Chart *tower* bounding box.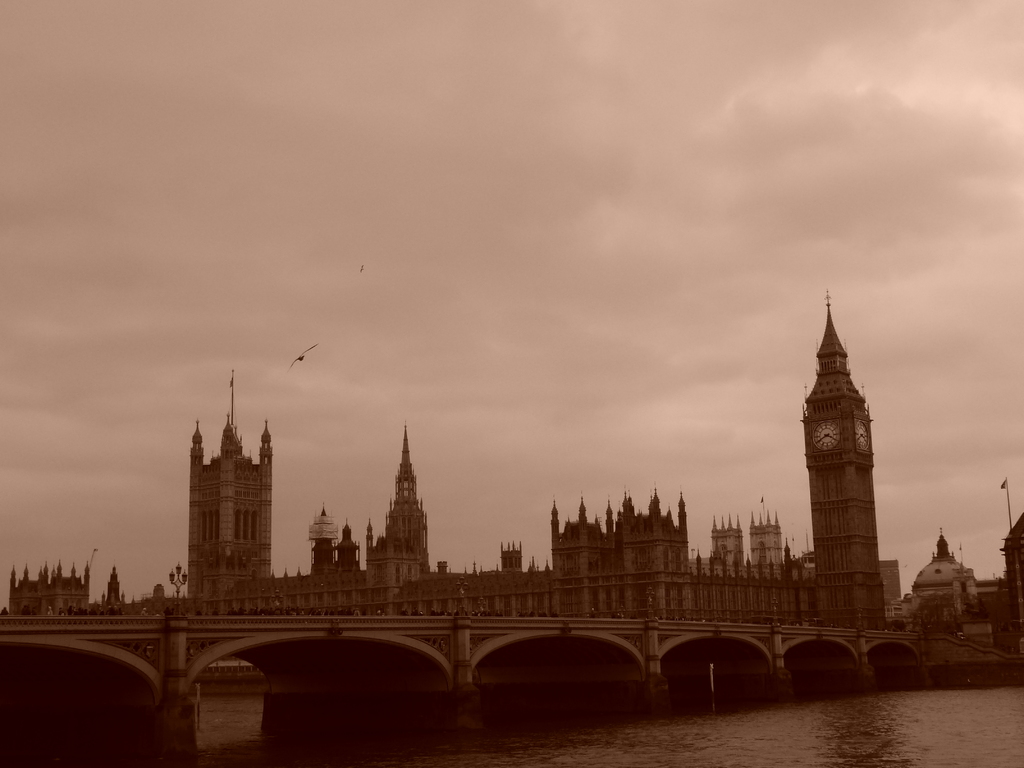
Charted: x1=740 y1=514 x2=794 y2=573.
